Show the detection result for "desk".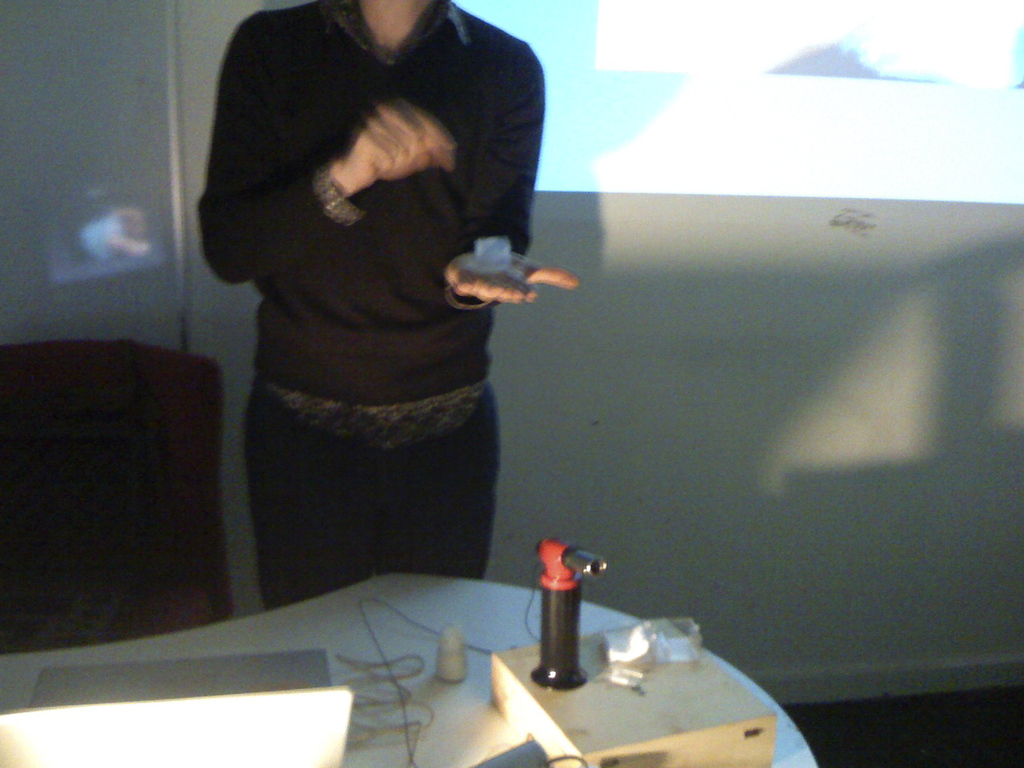
bbox(80, 556, 845, 767).
